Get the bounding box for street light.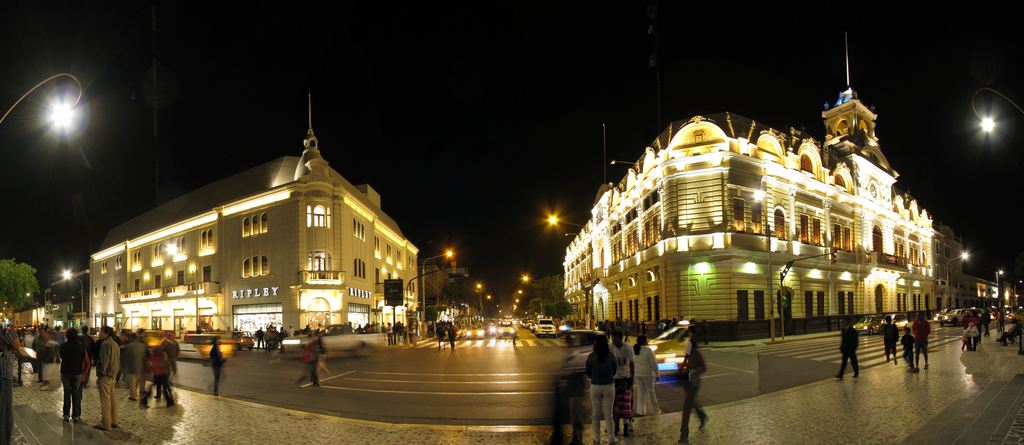
{"left": 420, "top": 246, "right": 454, "bottom": 328}.
